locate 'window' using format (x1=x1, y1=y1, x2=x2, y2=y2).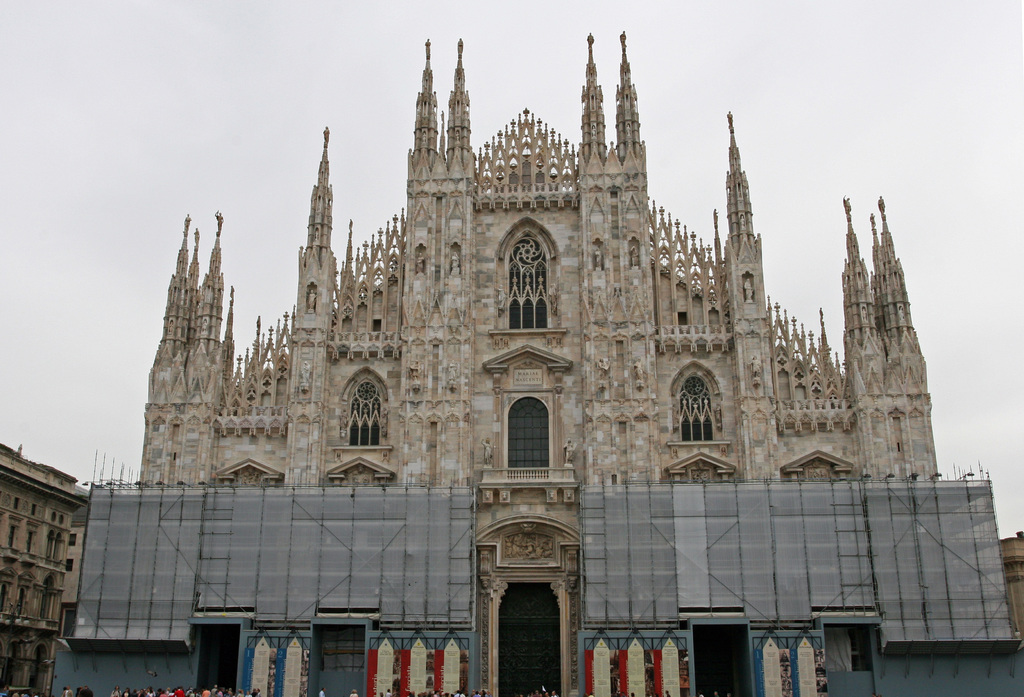
(x1=19, y1=590, x2=25, y2=615).
